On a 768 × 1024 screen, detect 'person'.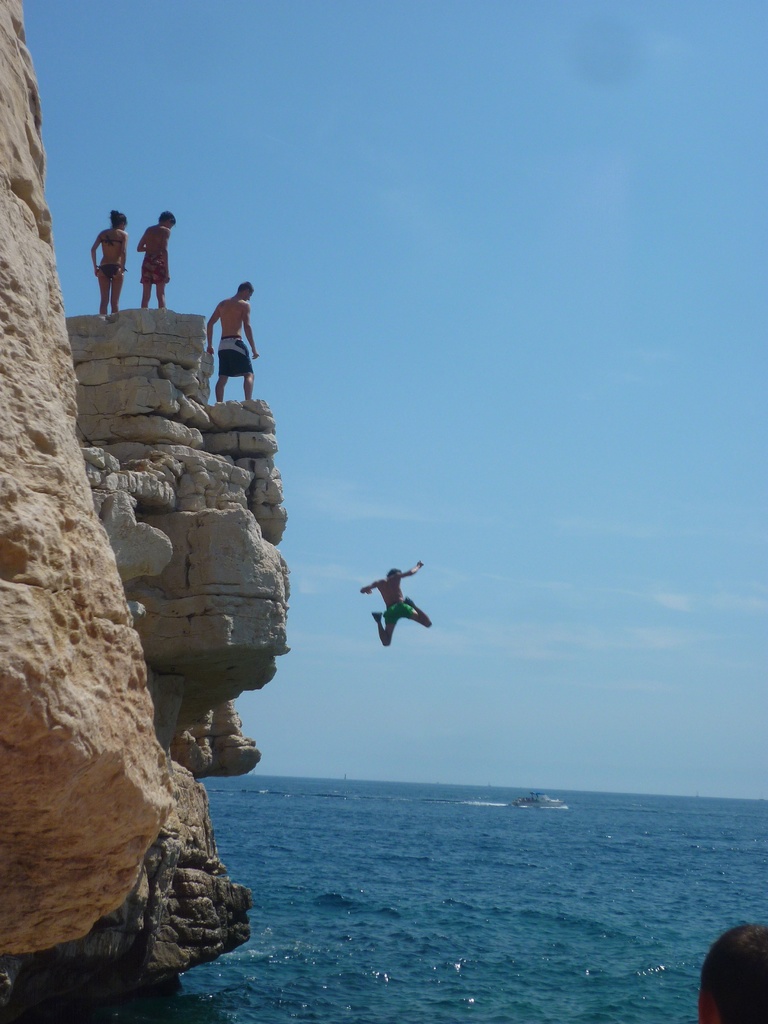
x1=355, y1=550, x2=439, y2=659.
